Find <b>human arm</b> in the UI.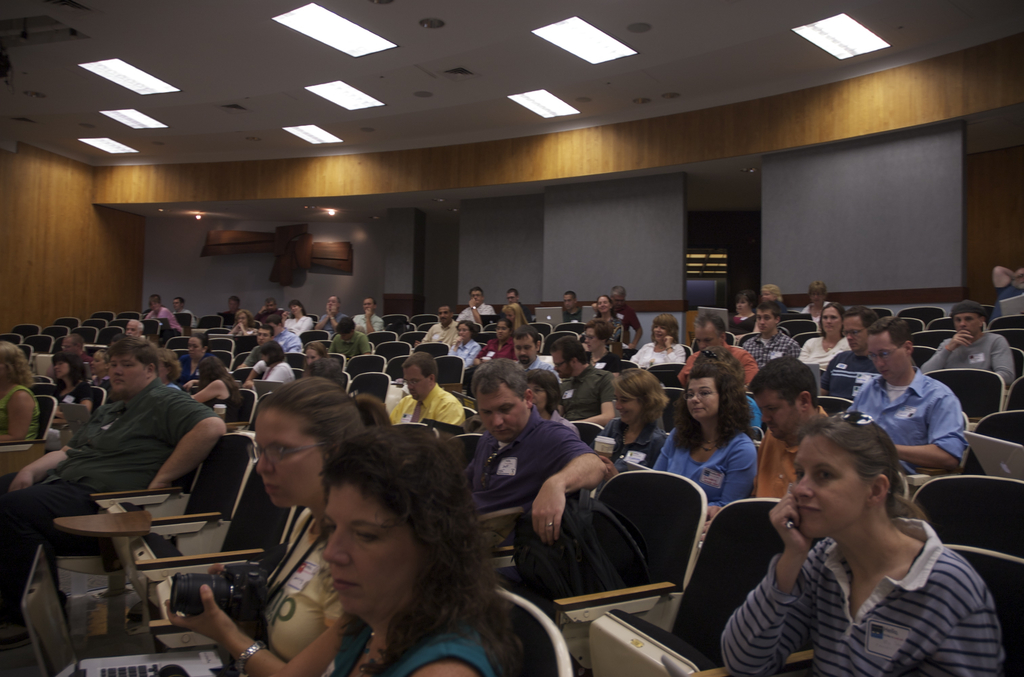
UI element at {"left": 782, "top": 339, "right": 803, "bottom": 366}.
